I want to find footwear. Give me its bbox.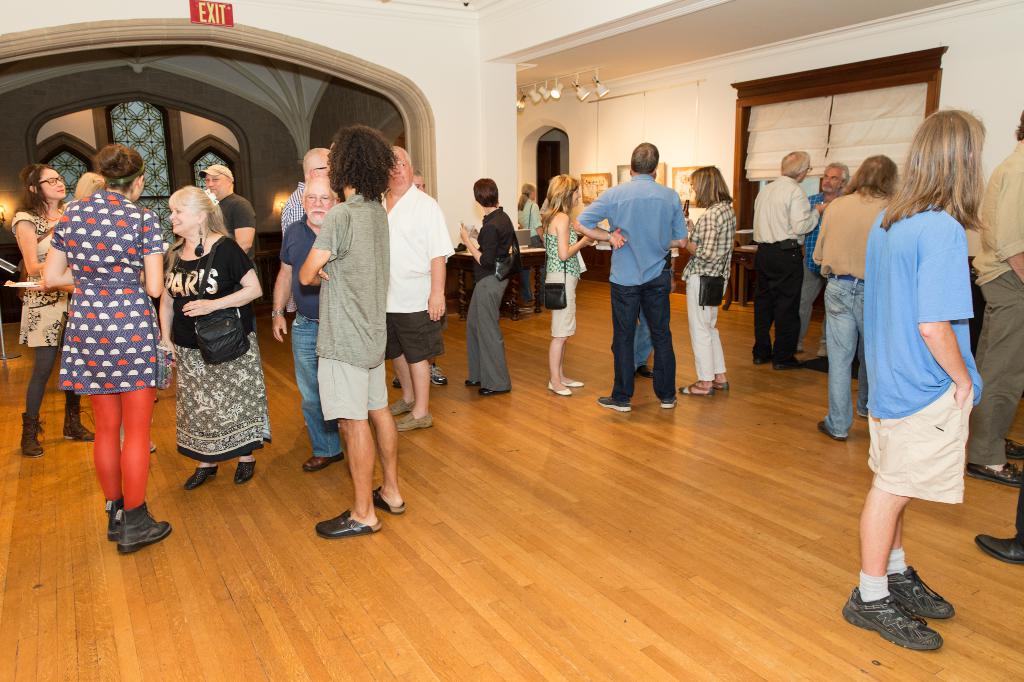
pyautogui.locateOnScreen(112, 496, 171, 555).
